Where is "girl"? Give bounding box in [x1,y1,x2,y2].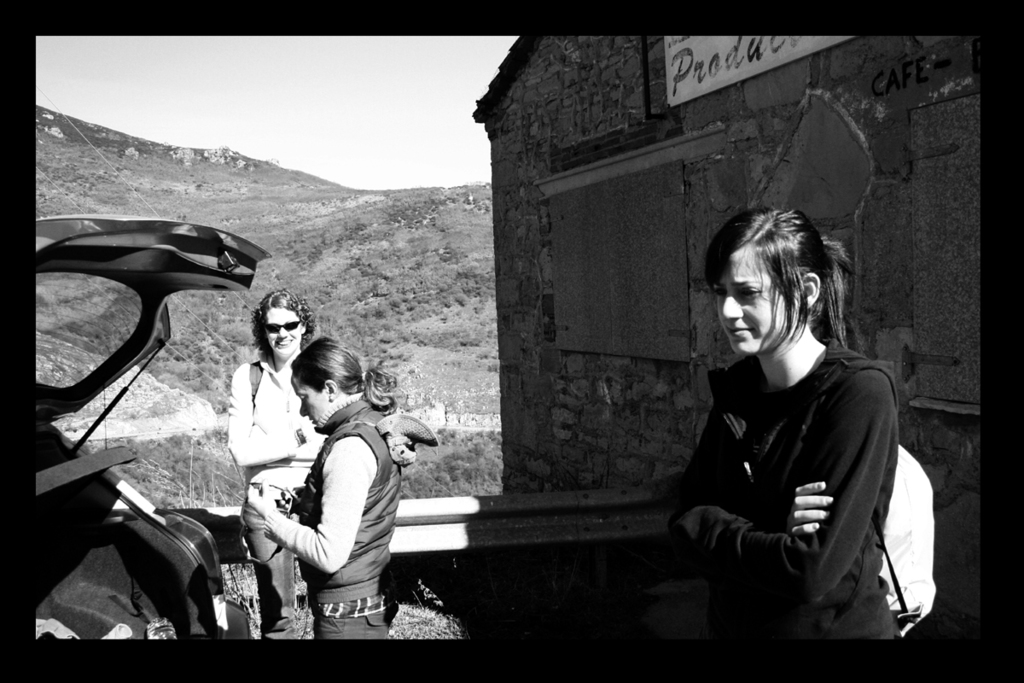
[668,207,899,640].
